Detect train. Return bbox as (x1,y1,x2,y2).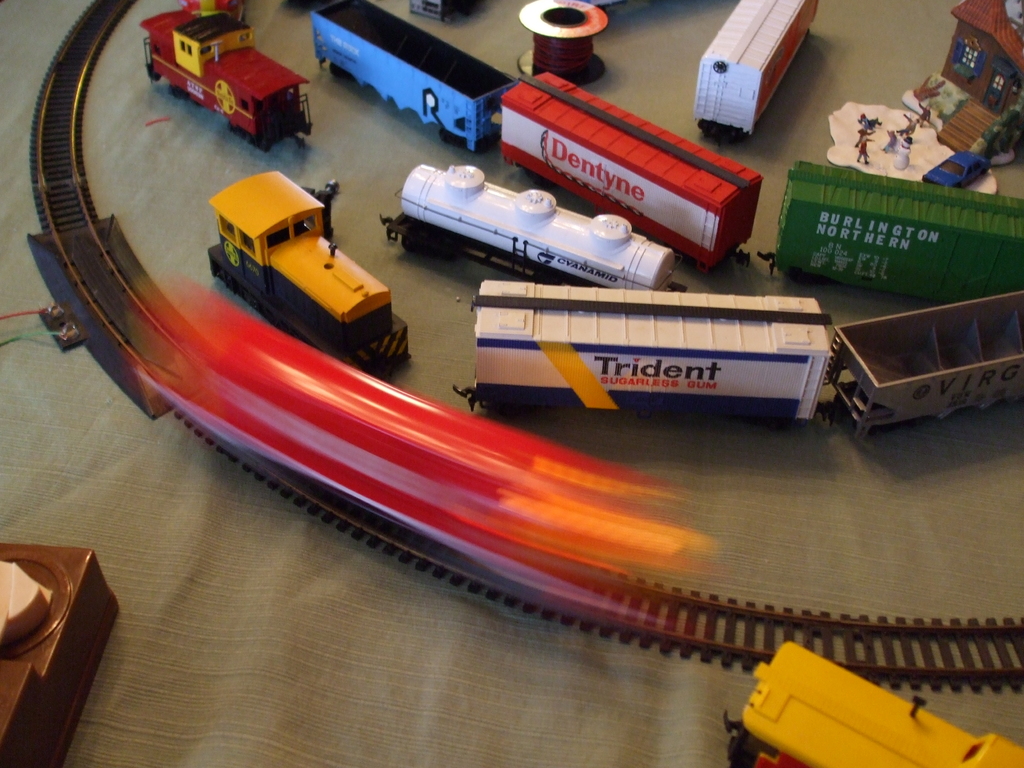
(102,0,1023,559).
